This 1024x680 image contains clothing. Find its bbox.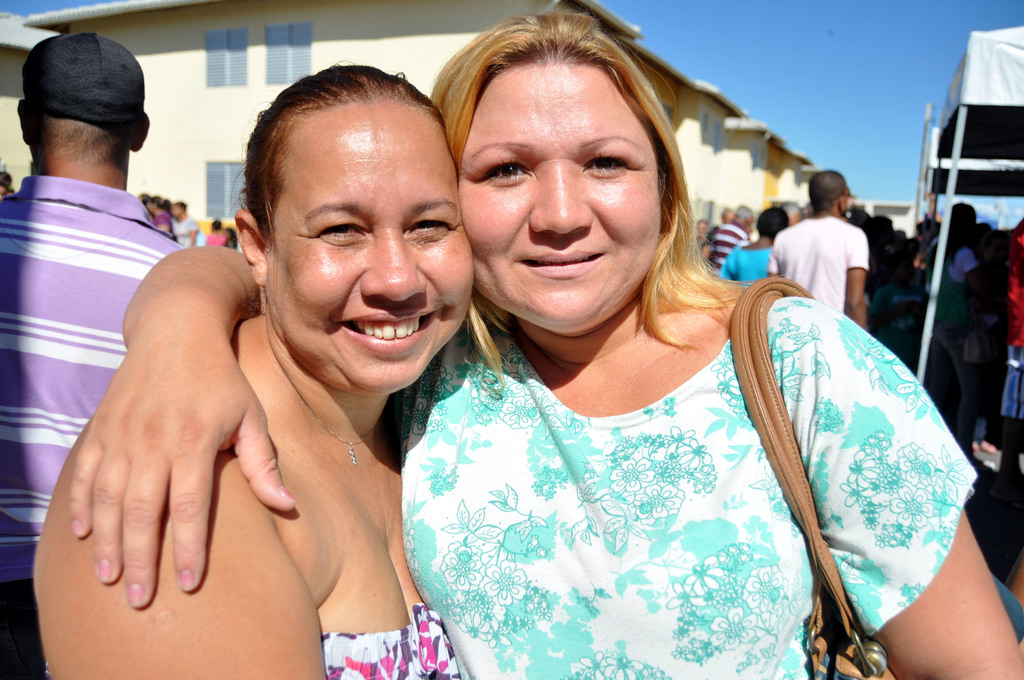
[x1=719, y1=232, x2=780, y2=300].
